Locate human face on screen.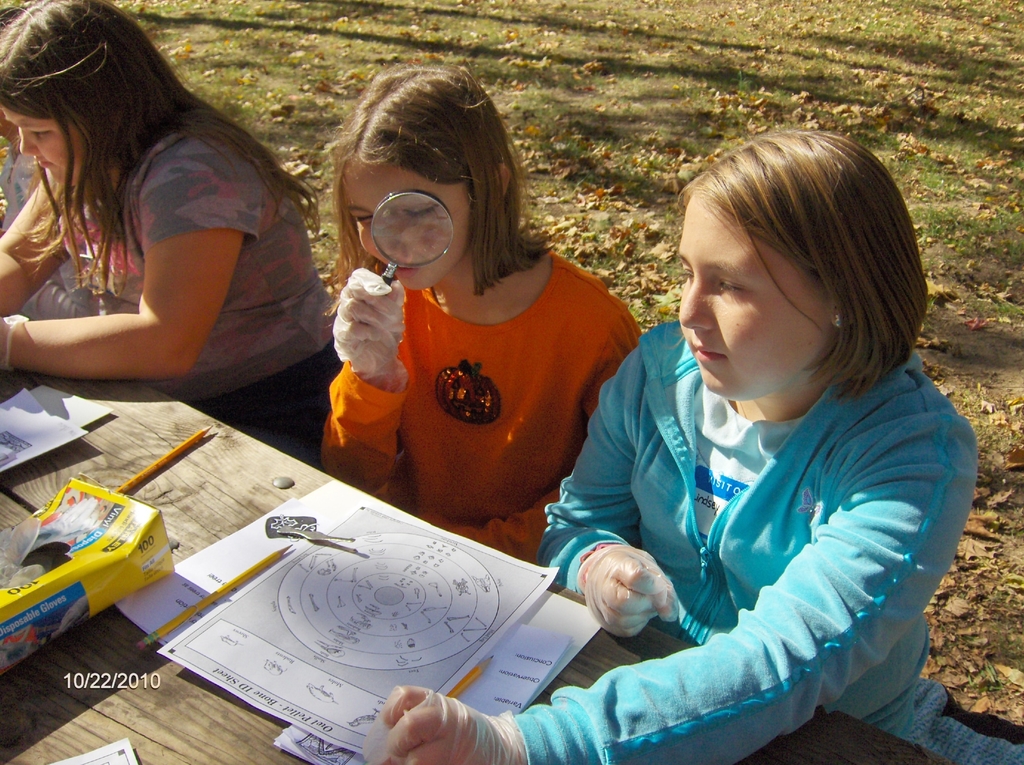
On screen at bbox=(0, 108, 85, 184).
